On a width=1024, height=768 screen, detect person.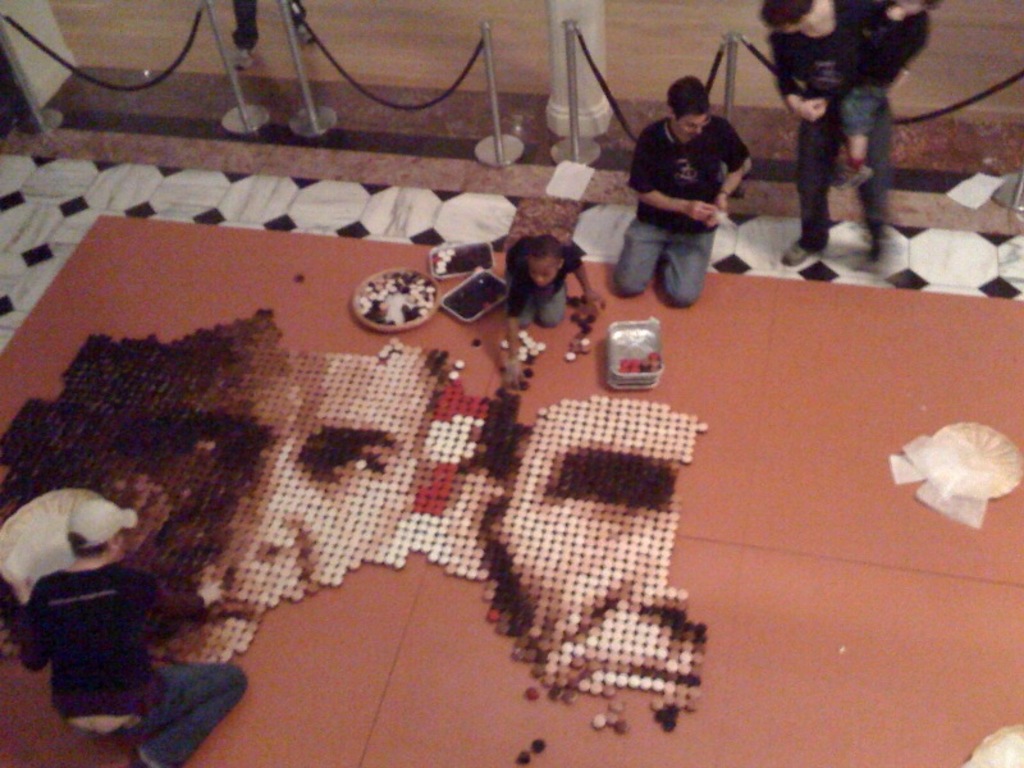
BBox(835, 0, 942, 189).
